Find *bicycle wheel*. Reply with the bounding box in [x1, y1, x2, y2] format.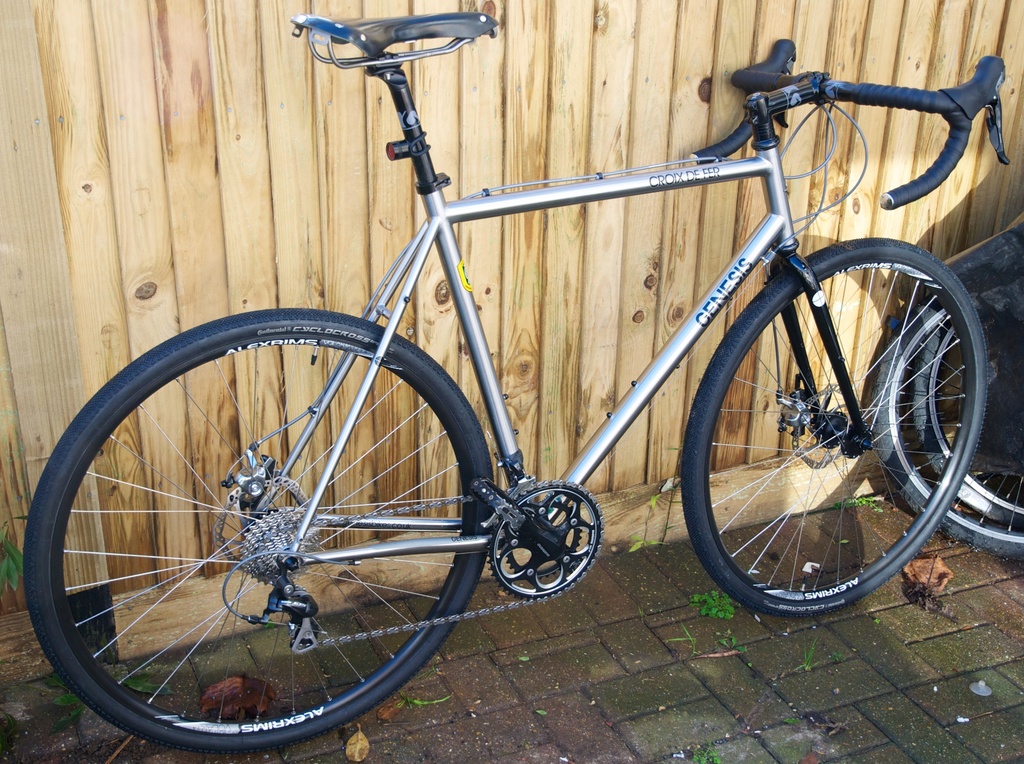
[868, 262, 1023, 553].
